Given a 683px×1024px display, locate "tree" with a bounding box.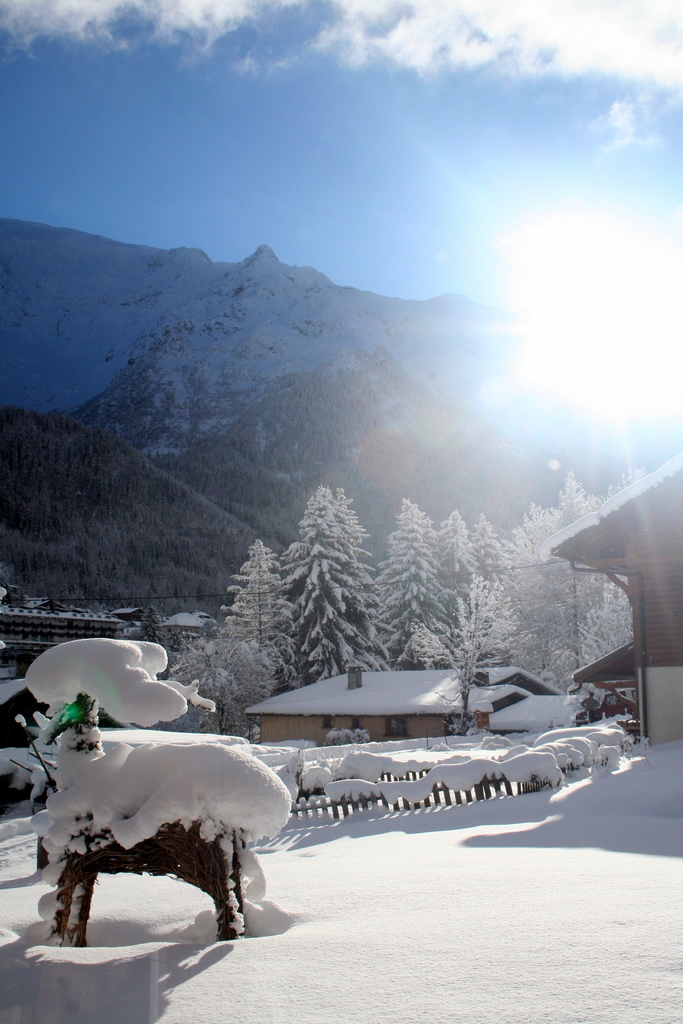
Located: <box>220,540,302,673</box>.
